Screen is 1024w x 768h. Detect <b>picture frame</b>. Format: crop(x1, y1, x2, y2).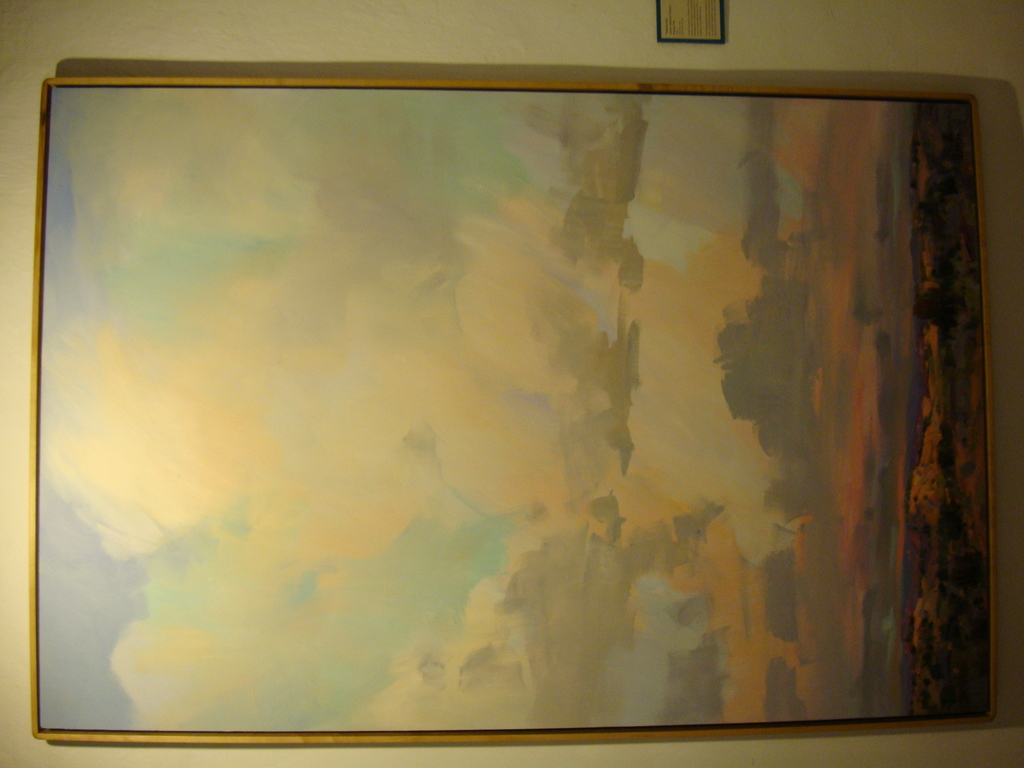
crop(31, 17, 1000, 767).
